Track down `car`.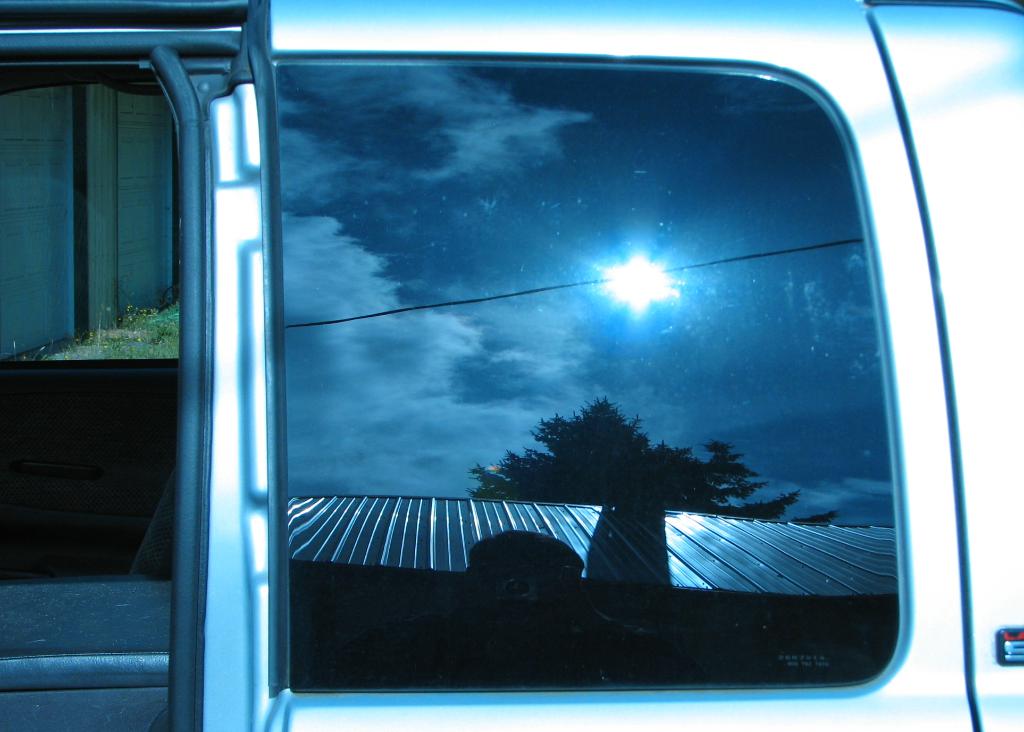
Tracked to [x1=0, y1=0, x2=1023, y2=731].
